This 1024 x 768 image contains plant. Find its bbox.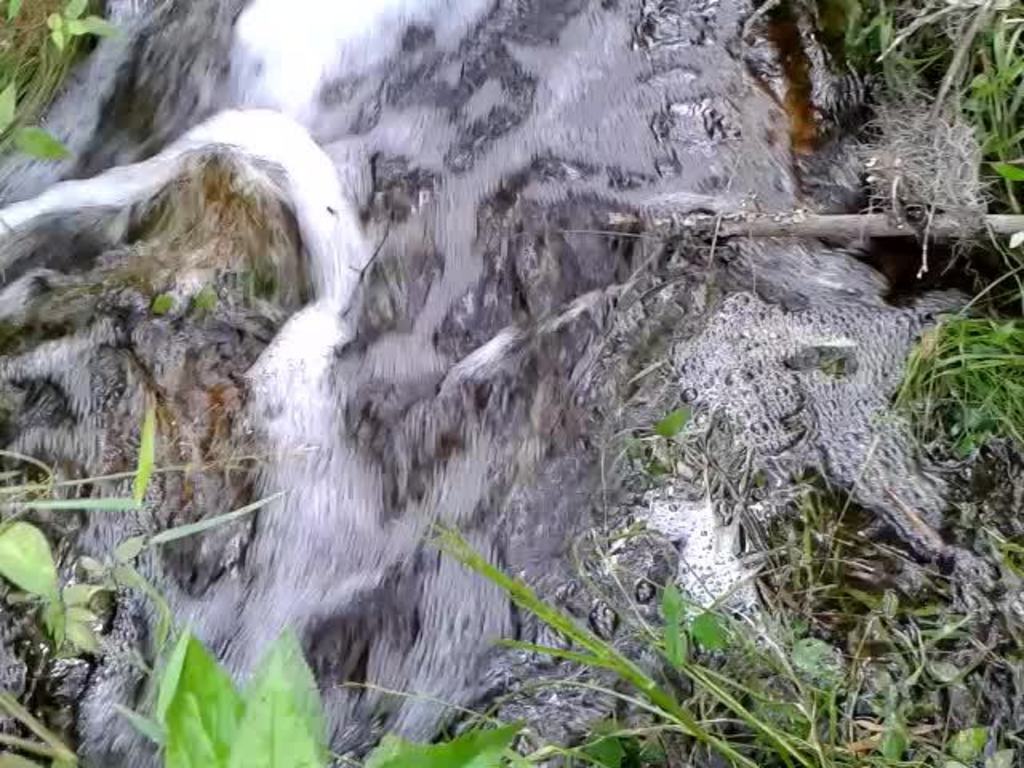
{"left": 142, "top": 635, "right": 528, "bottom": 766}.
